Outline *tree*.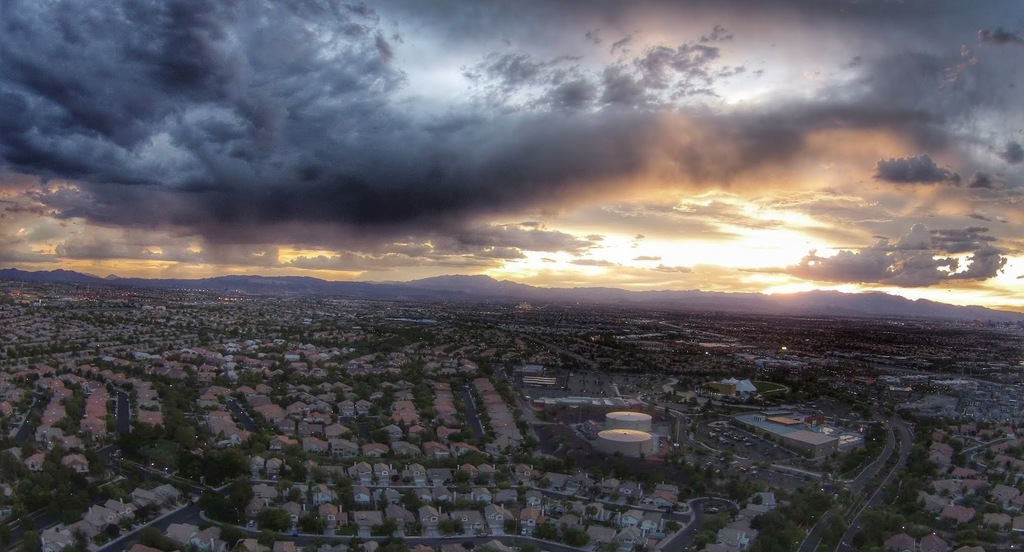
Outline: l=392, t=476, r=396, b=479.
